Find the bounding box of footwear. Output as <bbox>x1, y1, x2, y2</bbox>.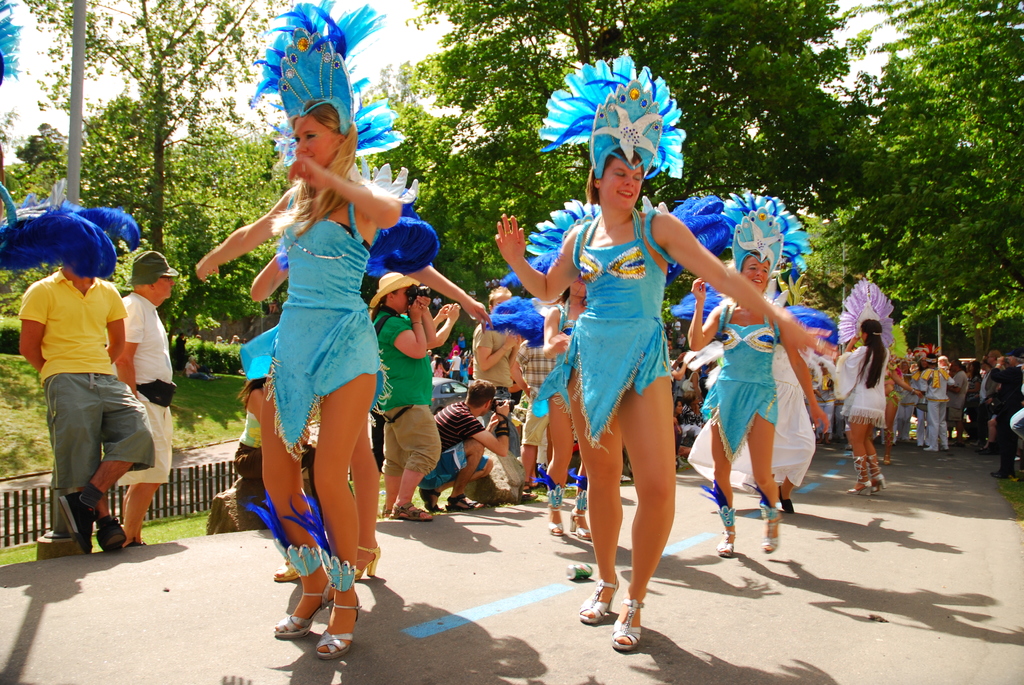
<bbox>717, 526, 740, 557</bbox>.
